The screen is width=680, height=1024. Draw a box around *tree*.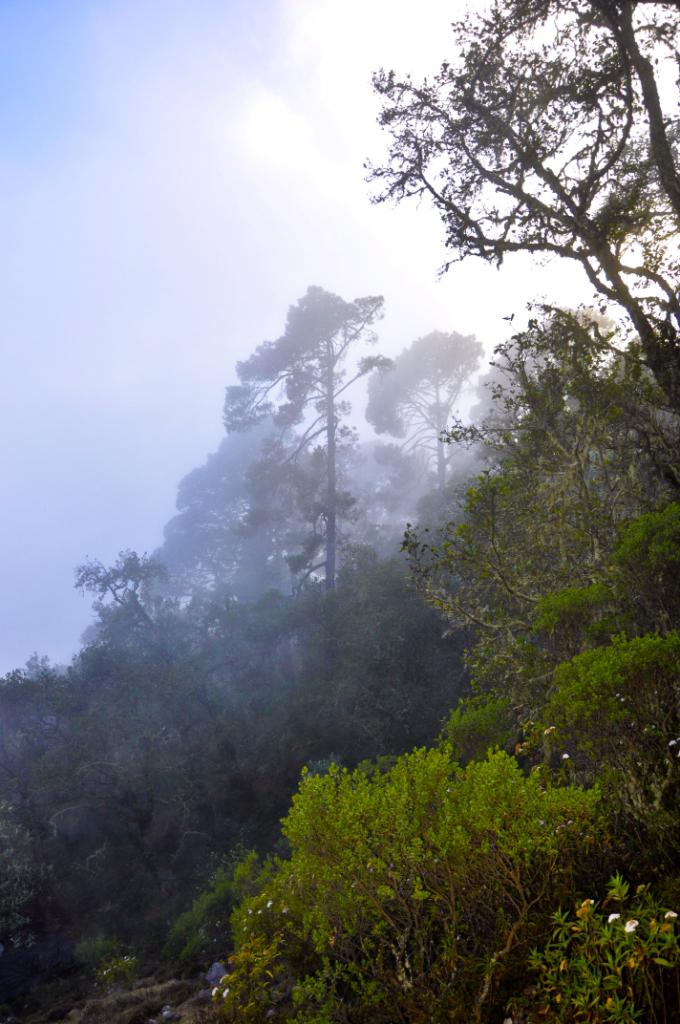
(364, 10, 655, 456).
